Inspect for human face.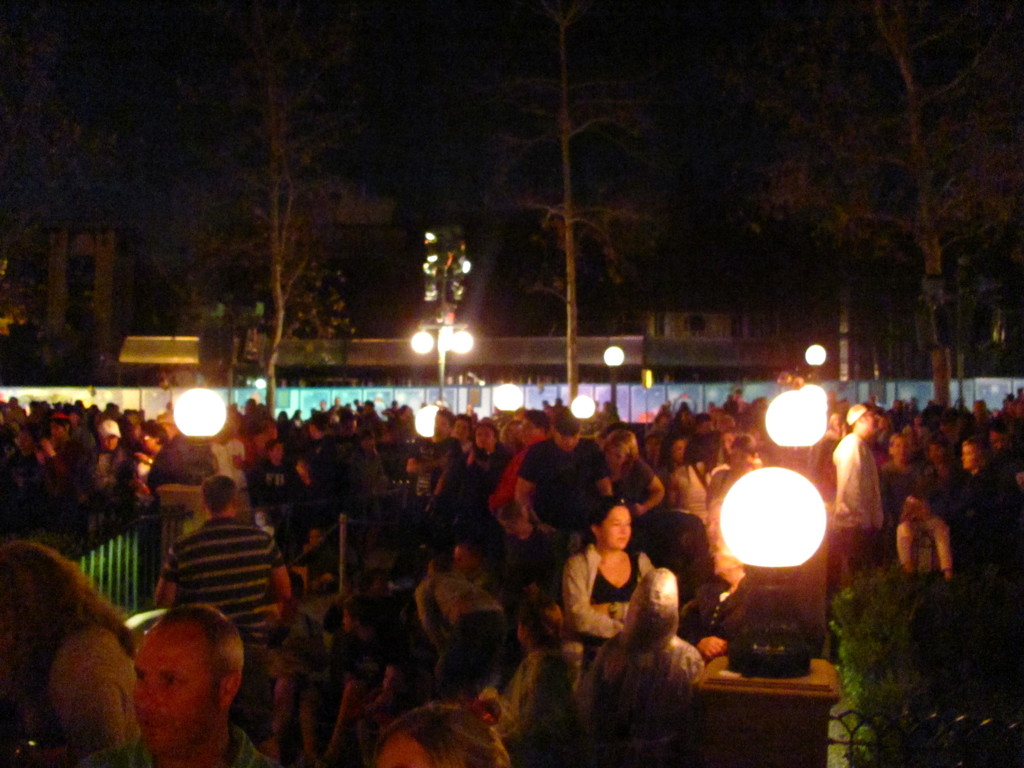
Inspection: bbox=(515, 419, 537, 441).
